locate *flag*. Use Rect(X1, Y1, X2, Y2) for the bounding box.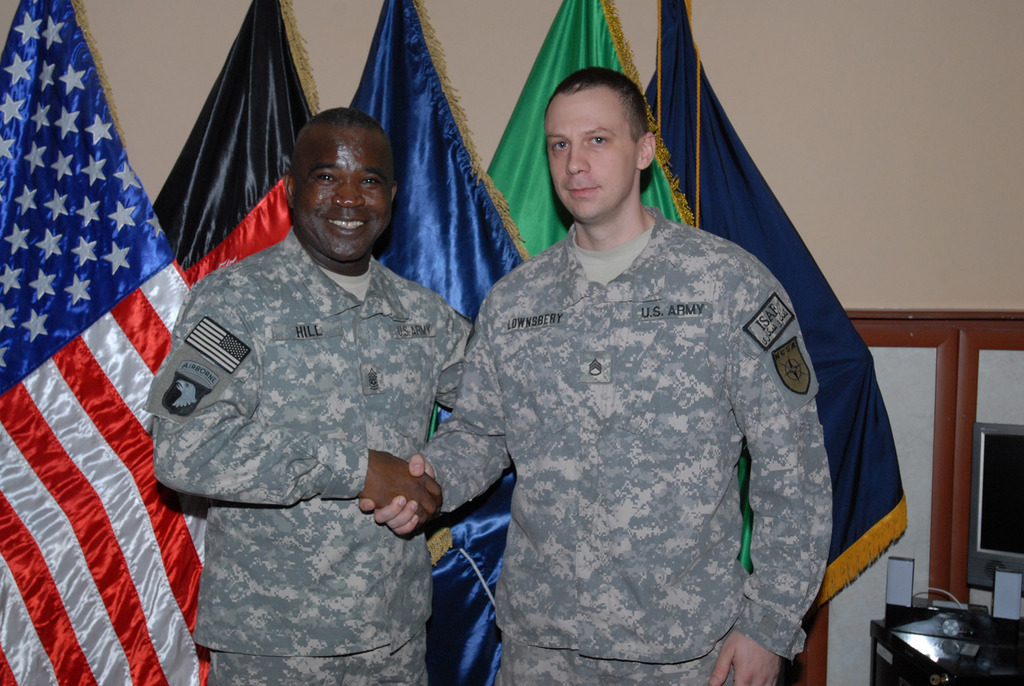
Rect(646, 3, 908, 626).
